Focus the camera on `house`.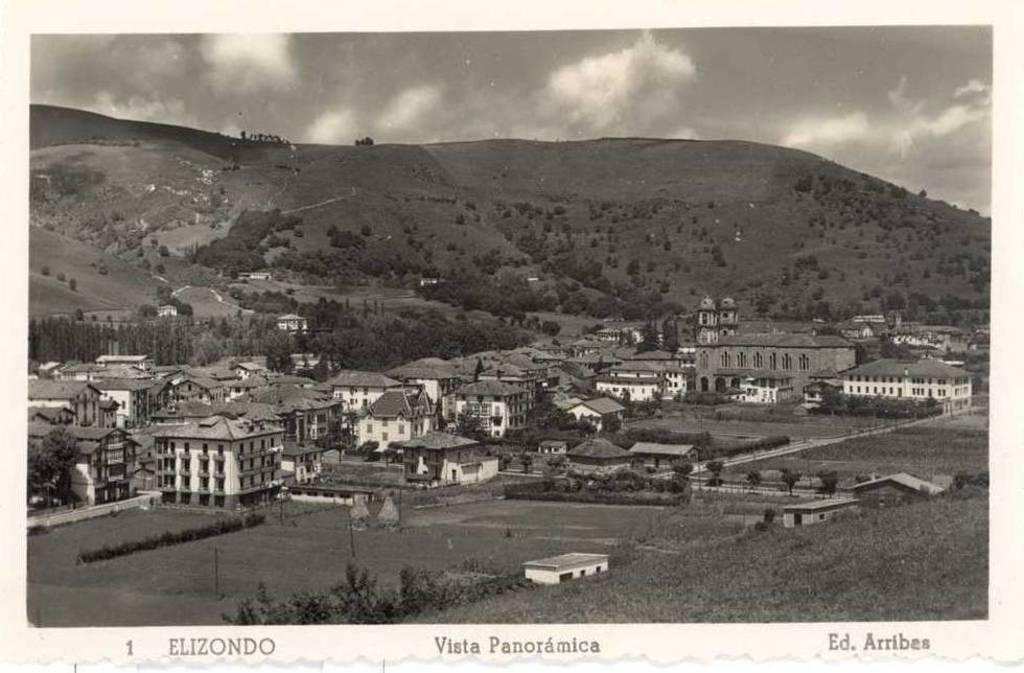
Focus region: [x1=588, y1=325, x2=631, y2=345].
